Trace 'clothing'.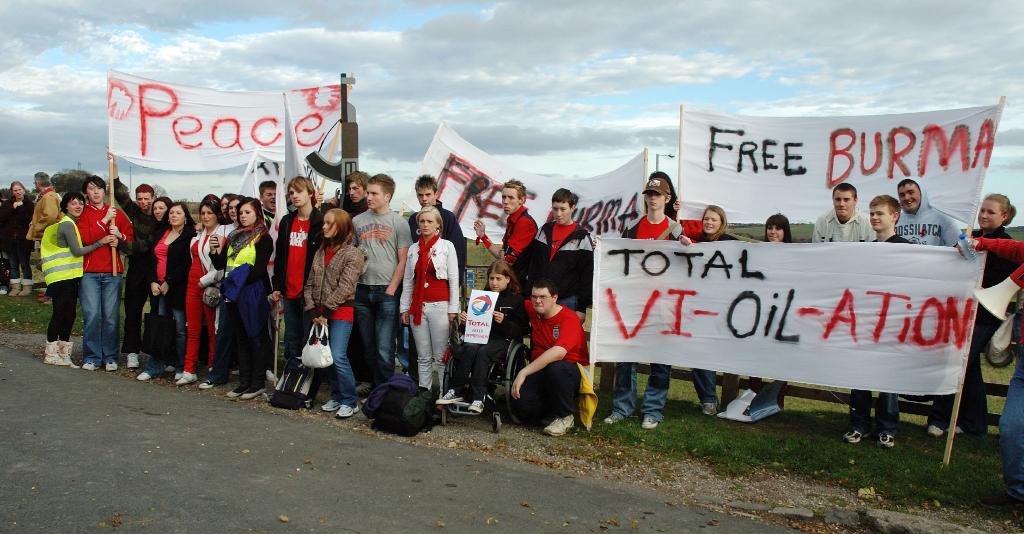
Traced to select_region(516, 292, 586, 420).
